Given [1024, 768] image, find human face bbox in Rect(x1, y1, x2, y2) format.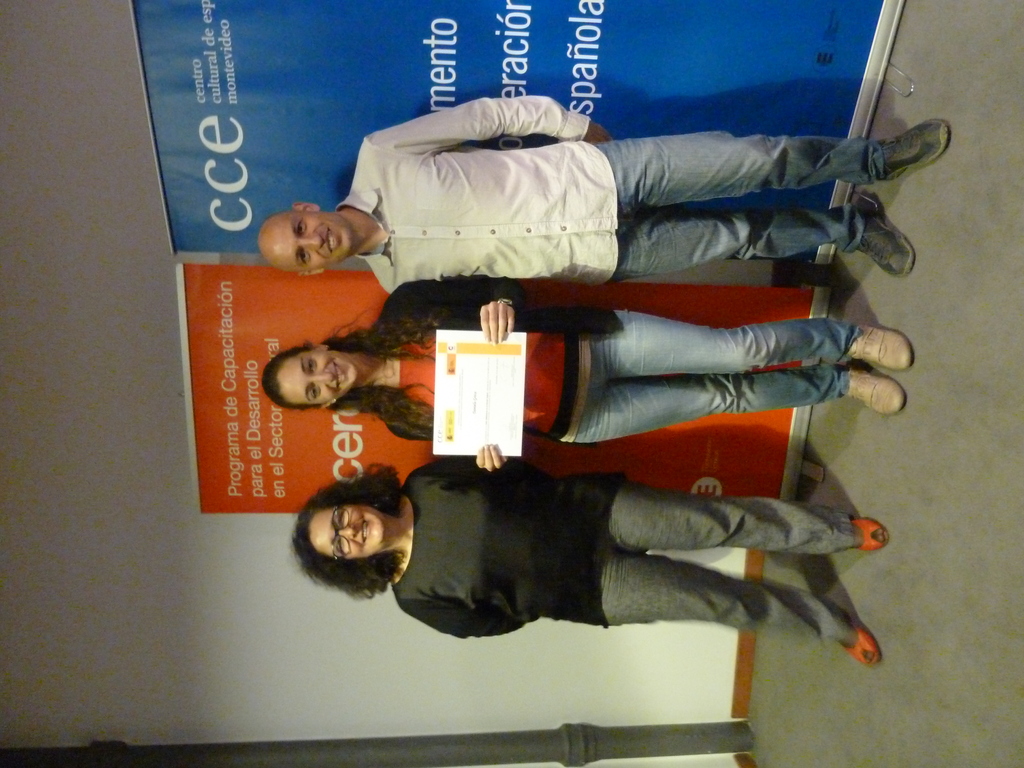
Rect(310, 503, 385, 556).
